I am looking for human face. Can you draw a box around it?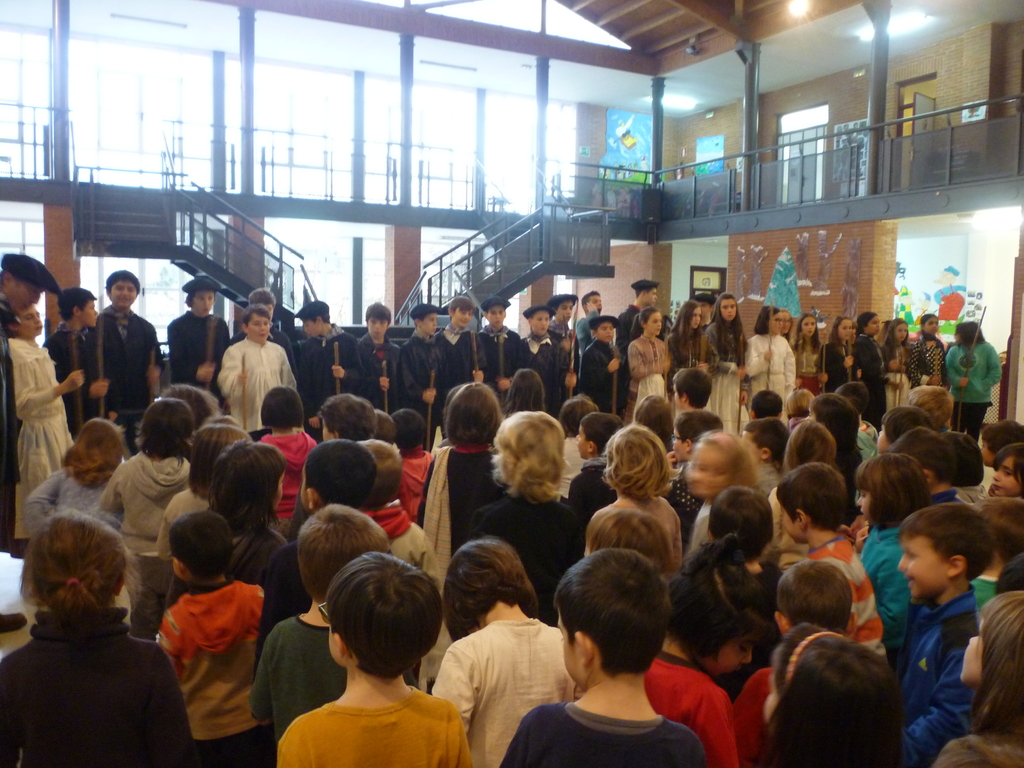
Sure, the bounding box is bbox(927, 312, 939, 333).
